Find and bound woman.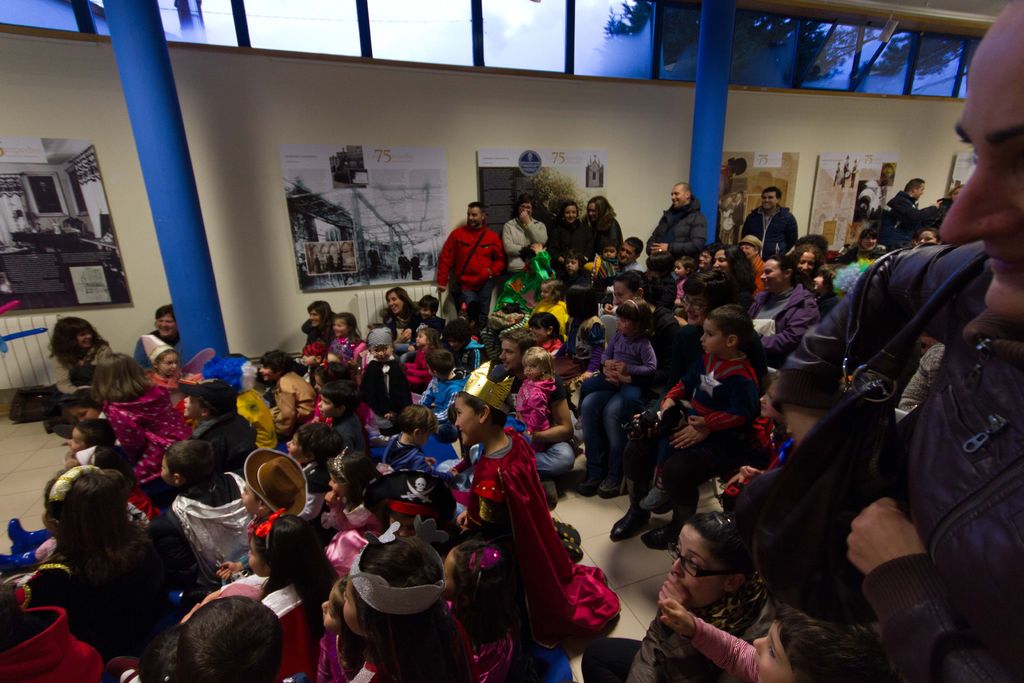
Bound: [left=383, top=285, right=422, bottom=342].
